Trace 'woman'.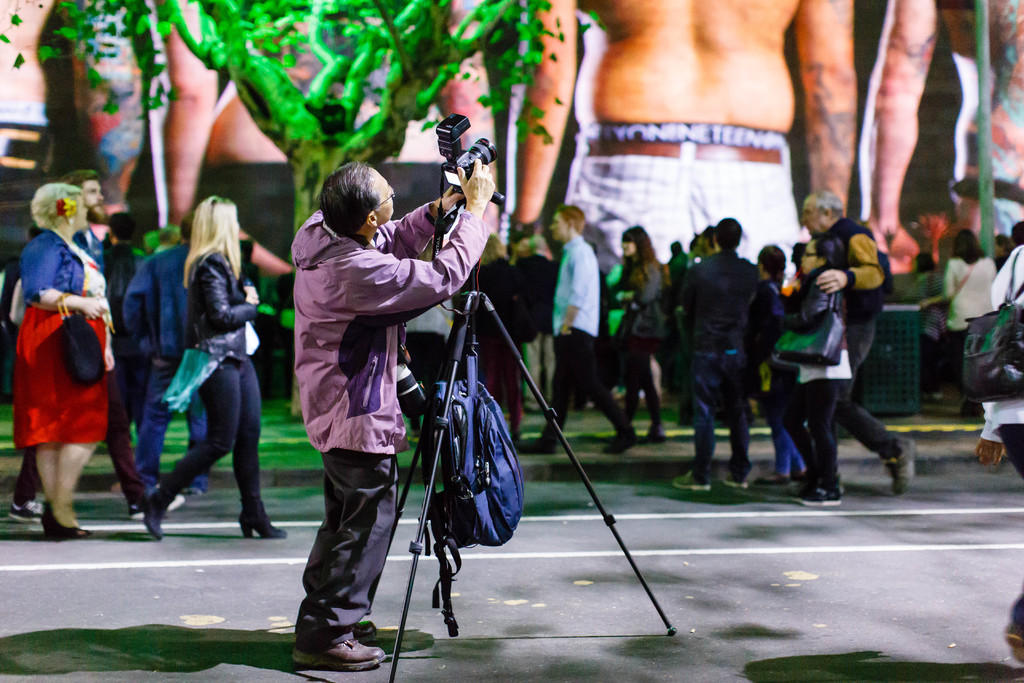
Traced to locate(945, 229, 1004, 382).
